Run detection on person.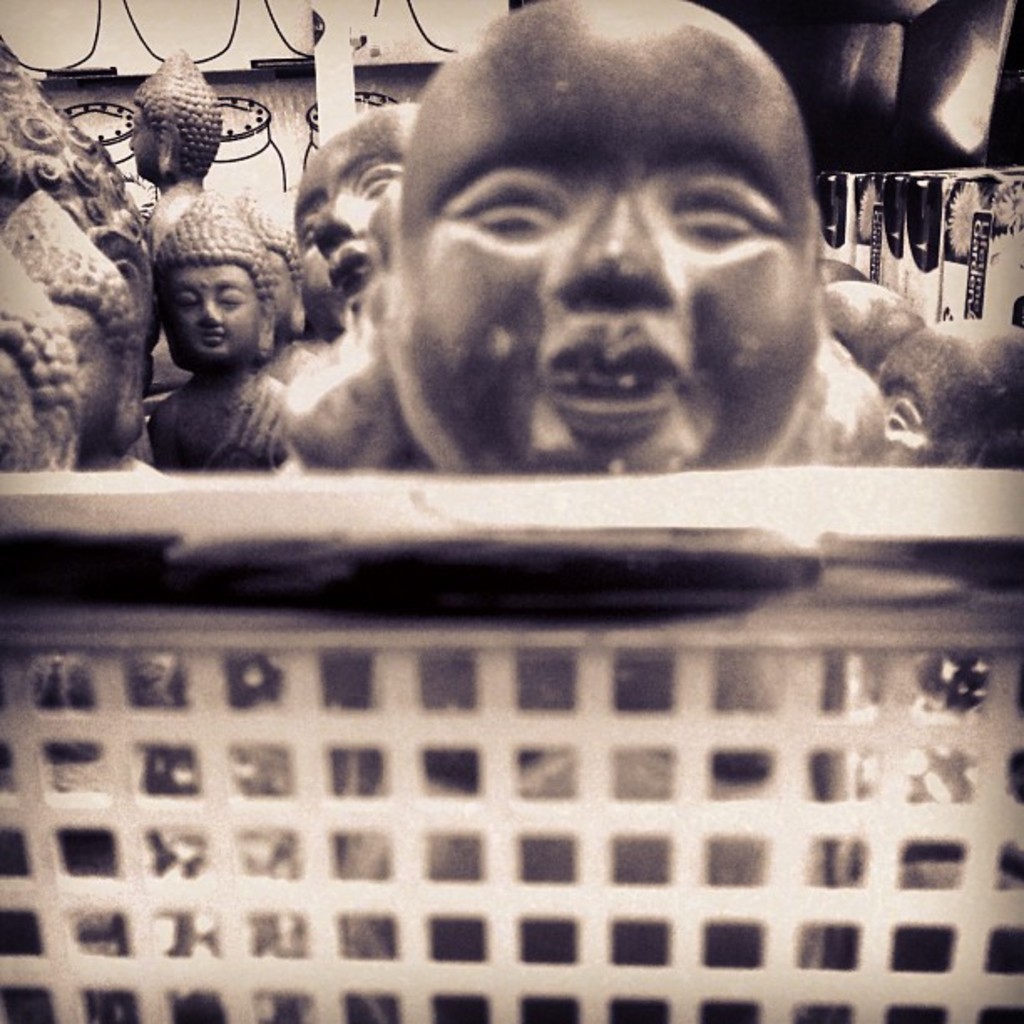
Result: x1=72 y1=156 x2=310 y2=457.
